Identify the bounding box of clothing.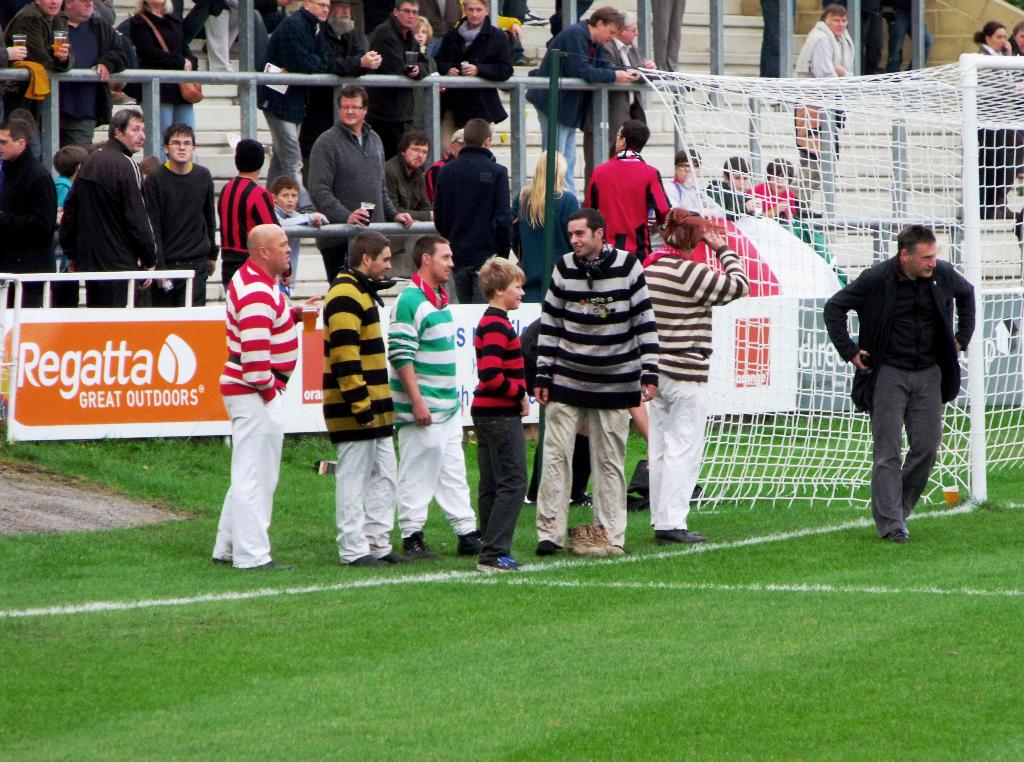
rect(140, 159, 225, 304).
